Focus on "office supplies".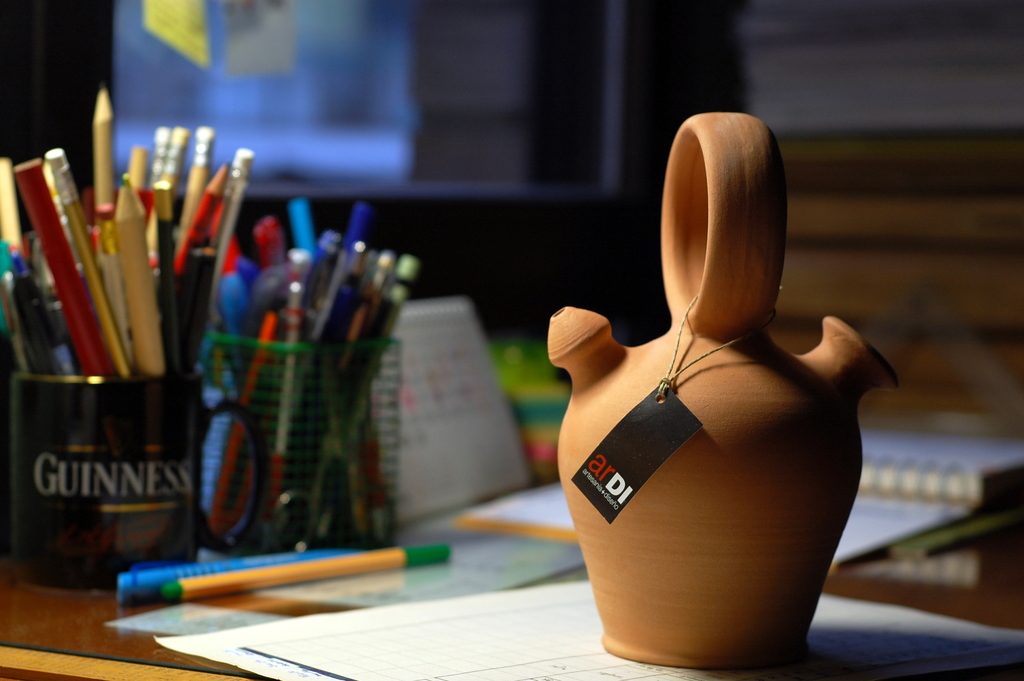
Focused at 108 552 381 606.
